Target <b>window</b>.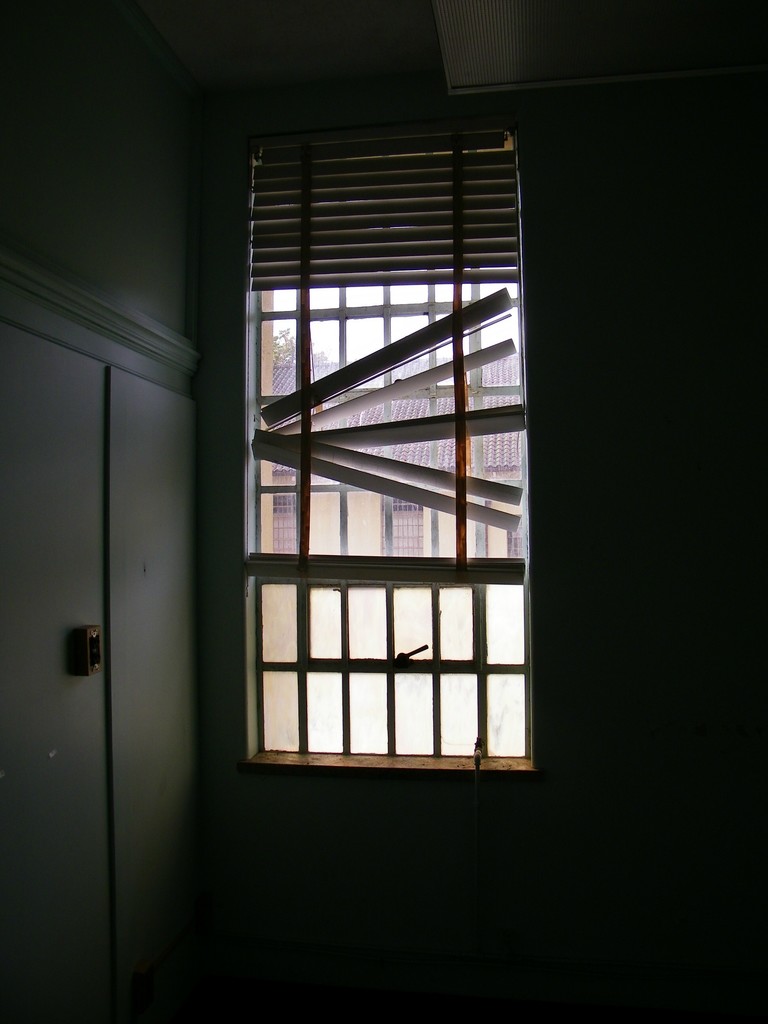
Target region: locate(225, 115, 552, 762).
